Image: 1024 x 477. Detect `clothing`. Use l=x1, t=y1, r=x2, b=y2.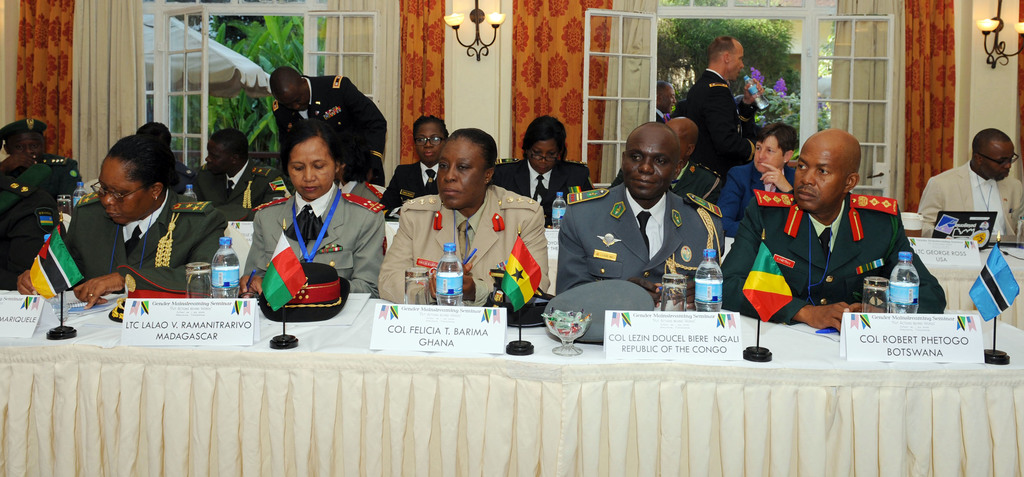
l=238, t=192, r=380, b=294.
